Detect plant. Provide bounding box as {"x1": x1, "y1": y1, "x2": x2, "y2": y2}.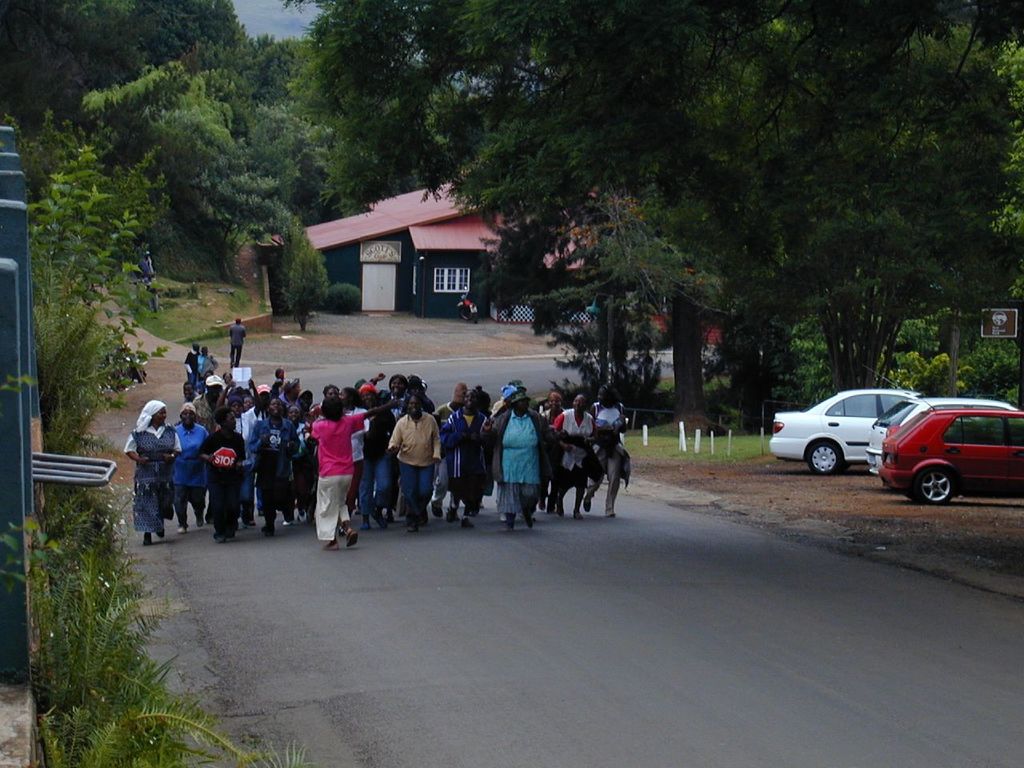
{"x1": 266, "y1": 734, "x2": 315, "y2": 767}.
